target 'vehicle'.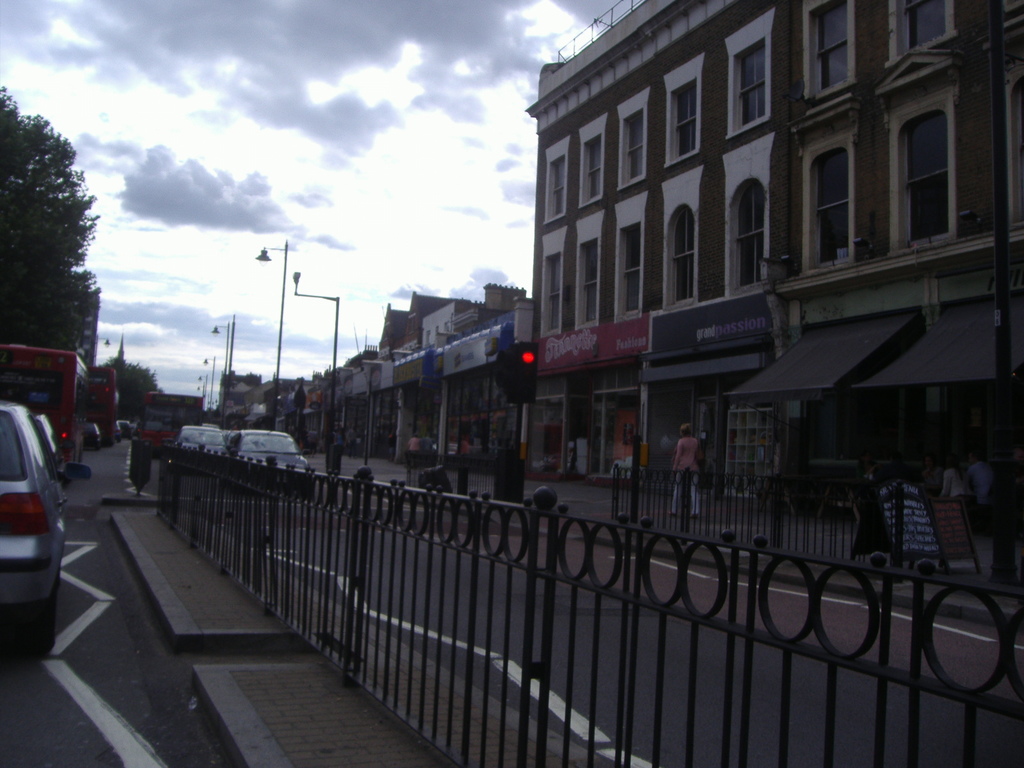
Target region: box=[88, 365, 116, 442].
